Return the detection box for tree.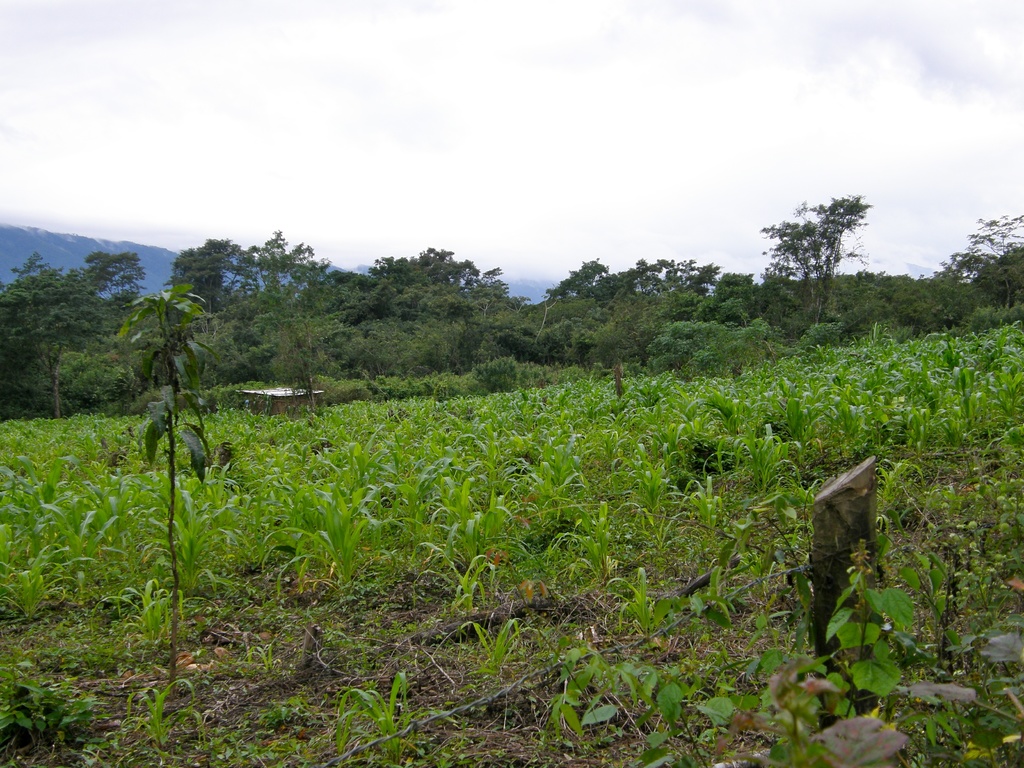
box(260, 225, 356, 423).
